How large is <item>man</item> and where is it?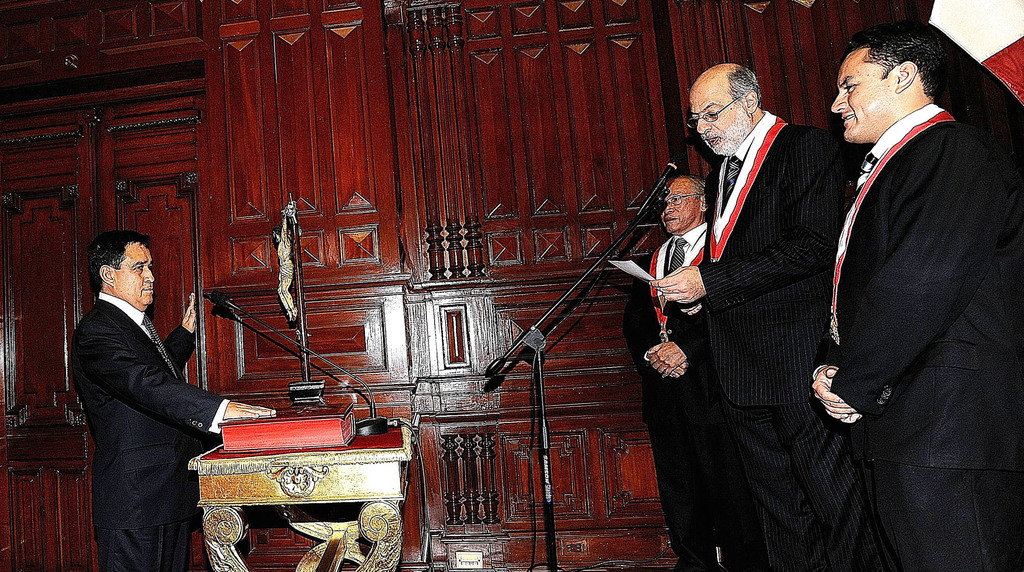
Bounding box: [left=623, top=172, right=743, bottom=571].
